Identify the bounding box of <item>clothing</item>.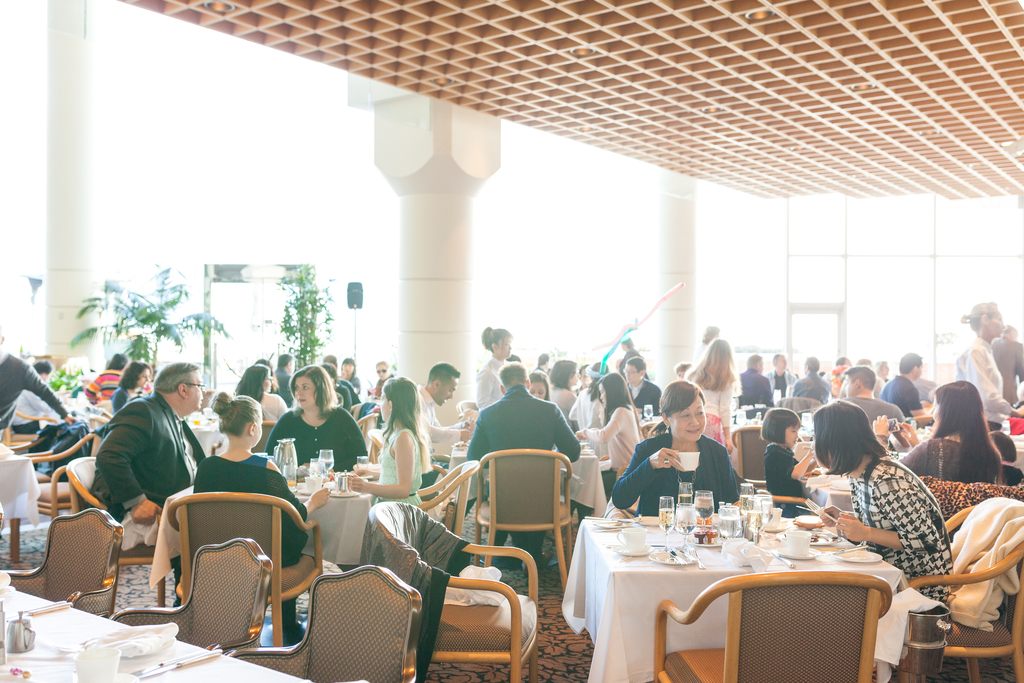
<region>839, 390, 909, 431</region>.
